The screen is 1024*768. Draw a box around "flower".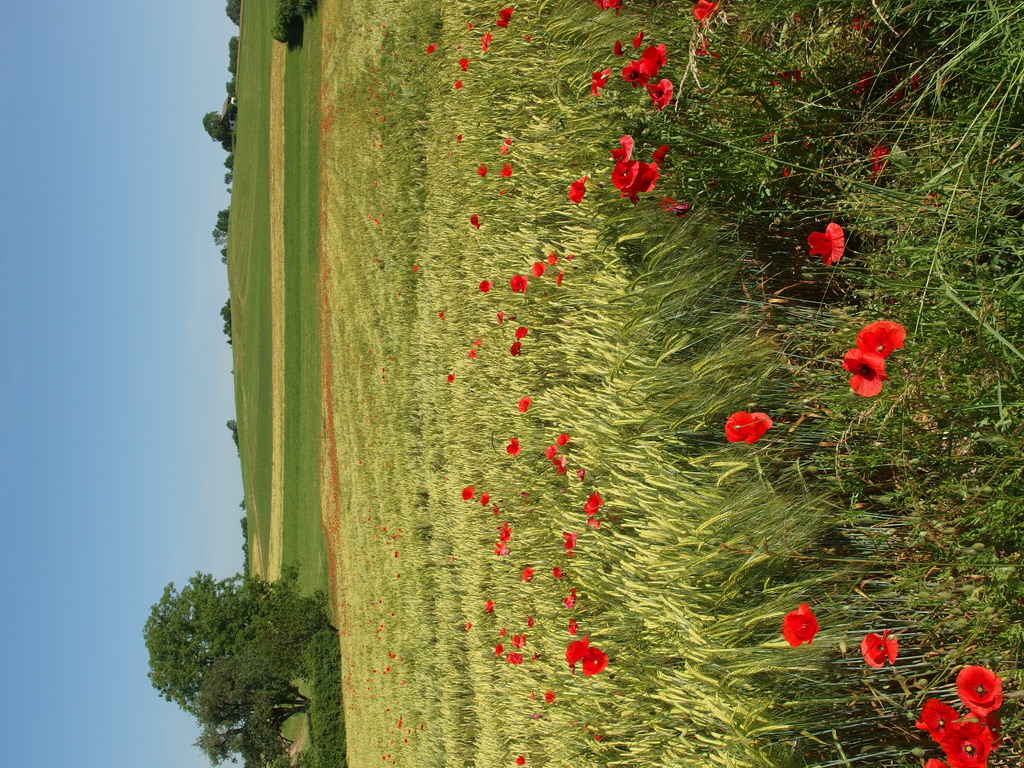
<box>392,532,396,536</box>.
